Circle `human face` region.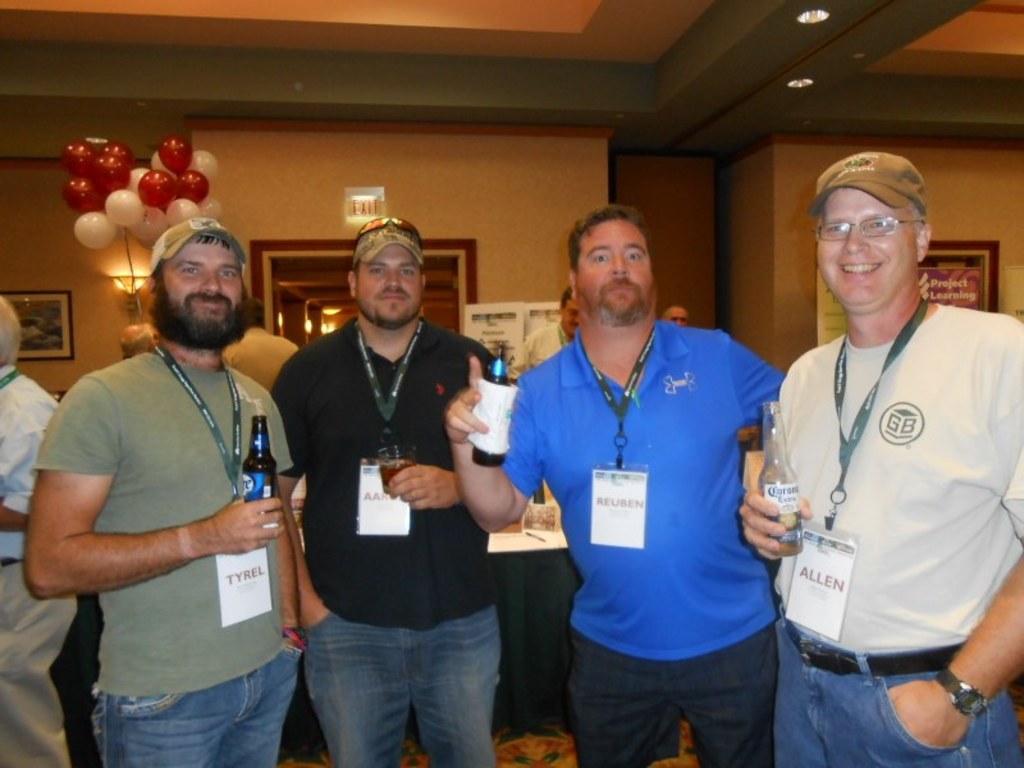
Region: Rect(573, 215, 652, 321).
